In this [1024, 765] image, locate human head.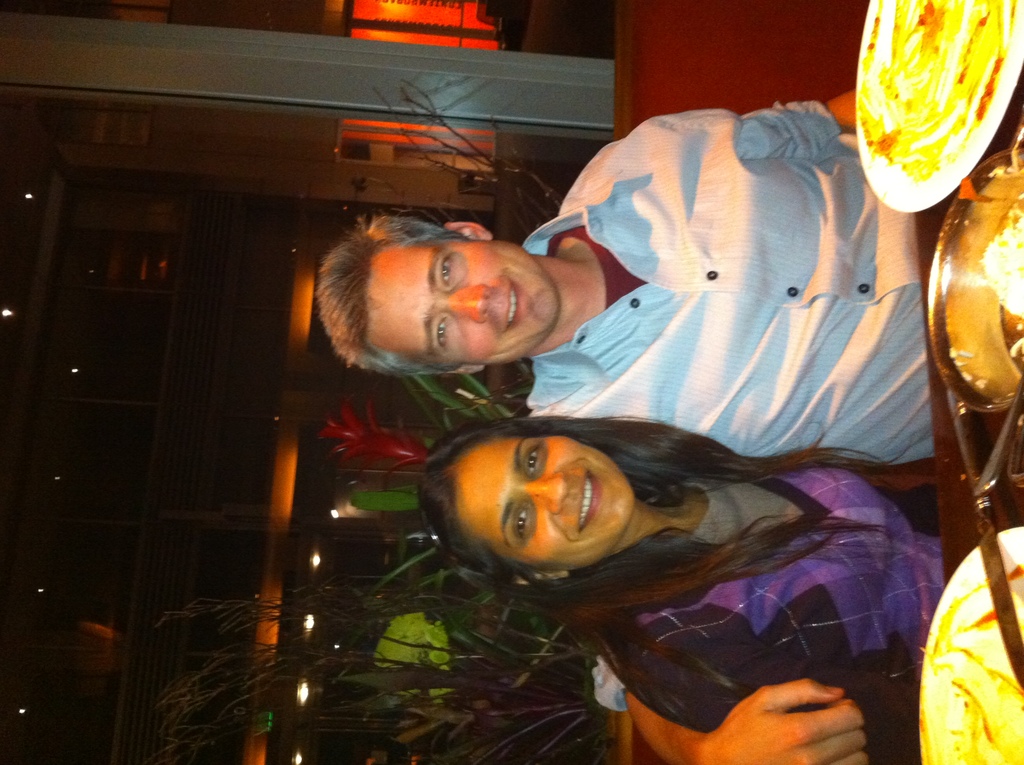
Bounding box: [left=416, top=409, right=916, bottom=640].
